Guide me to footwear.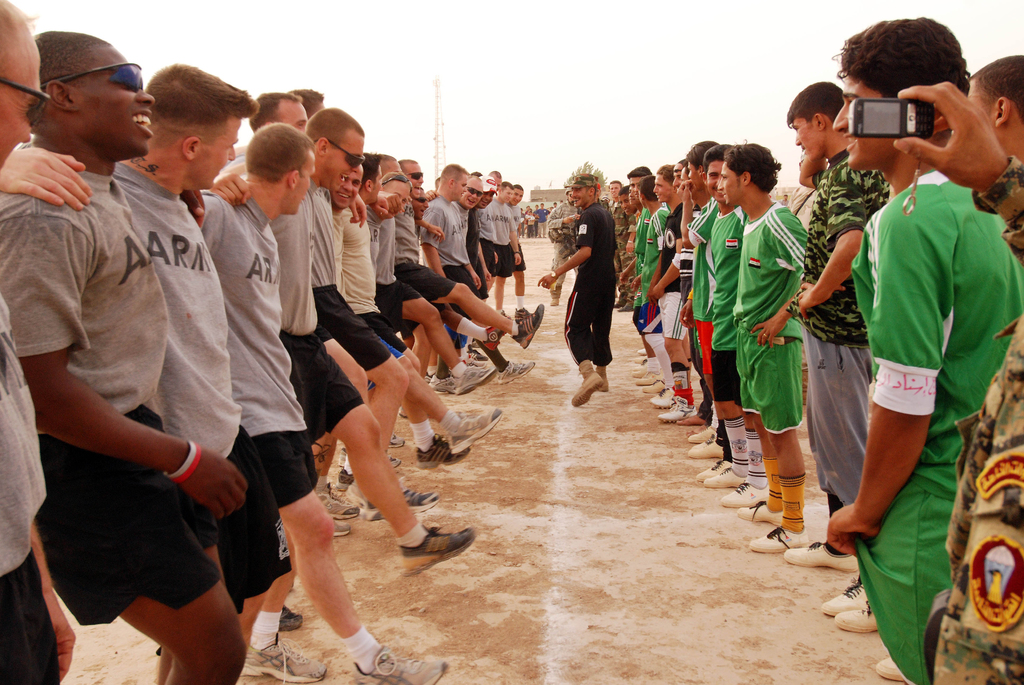
Guidance: box(688, 433, 726, 458).
